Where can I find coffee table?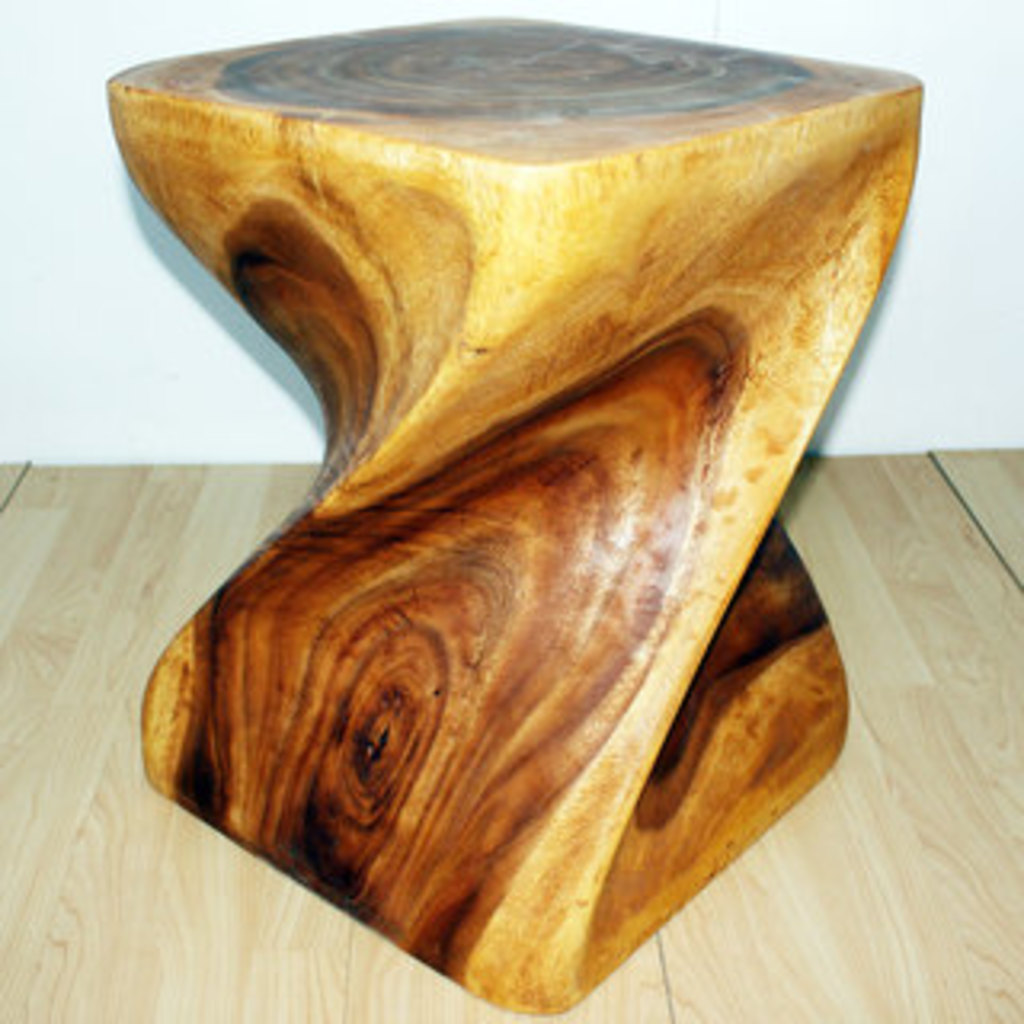
You can find it at {"left": 102, "top": 26, "right": 925, "bottom": 1021}.
